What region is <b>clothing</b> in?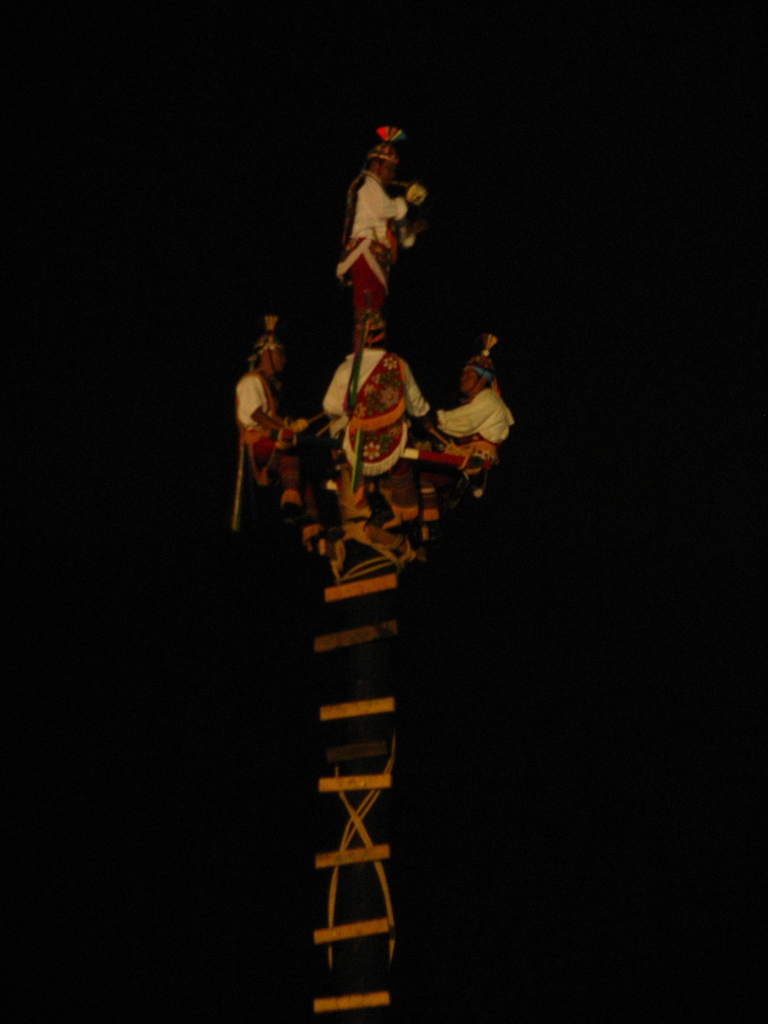
rect(235, 322, 300, 497).
